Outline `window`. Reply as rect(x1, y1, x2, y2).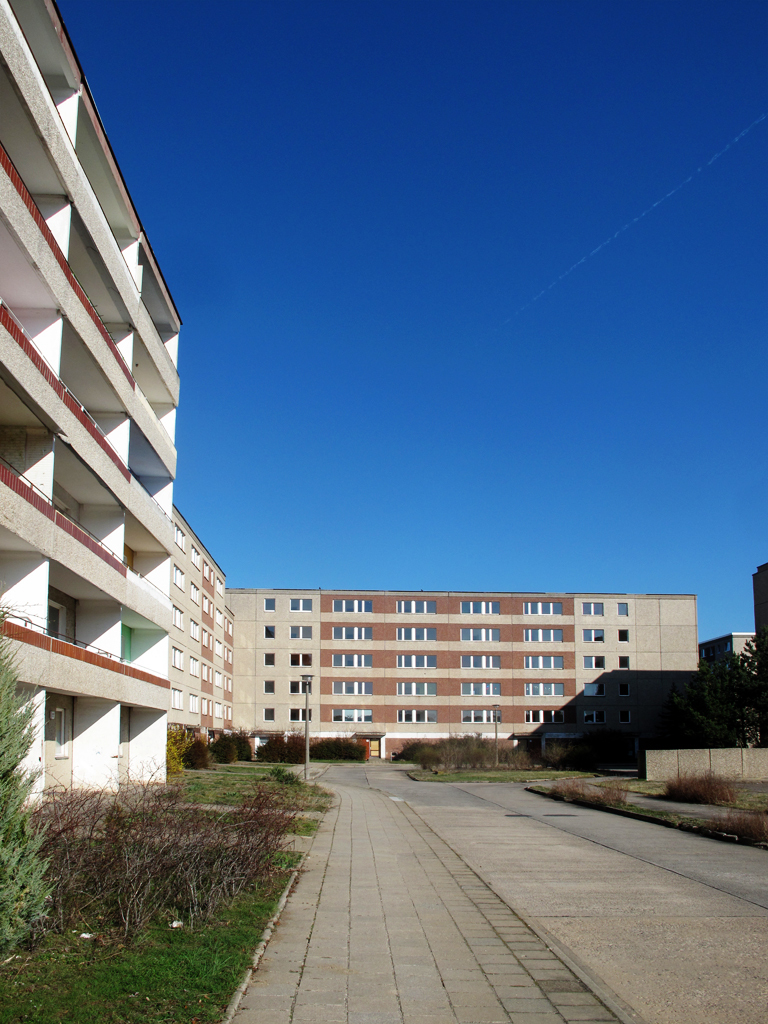
rect(261, 627, 273, 639).
